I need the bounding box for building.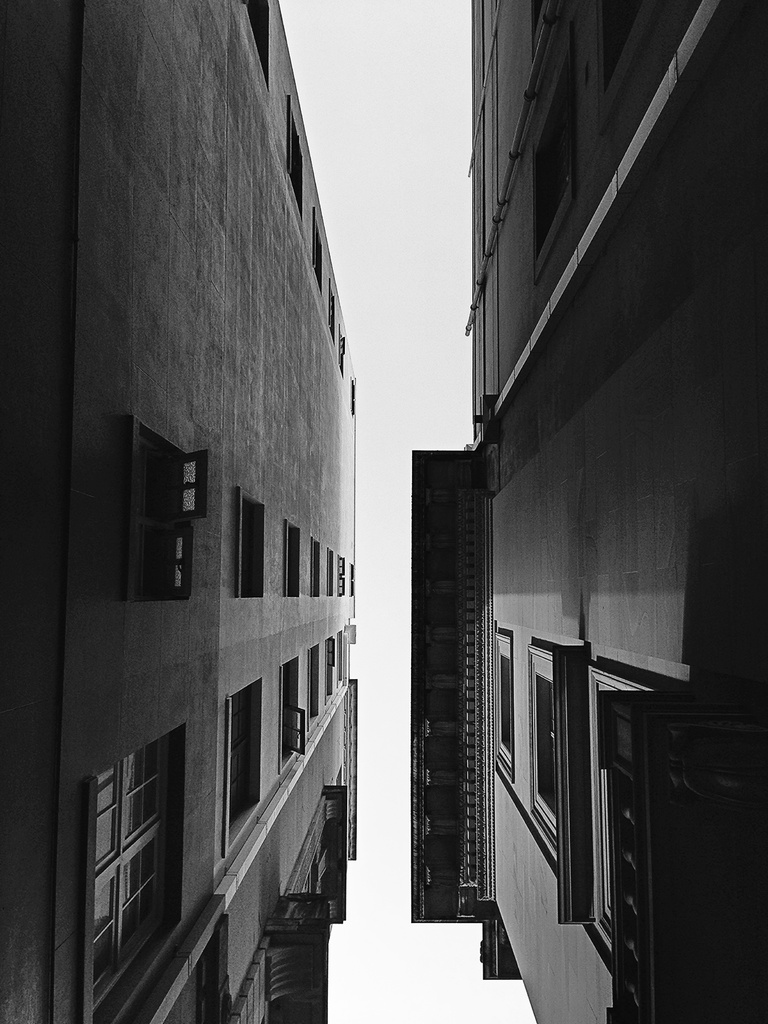
Here it is: box=[0, 0, 357, 1023].
